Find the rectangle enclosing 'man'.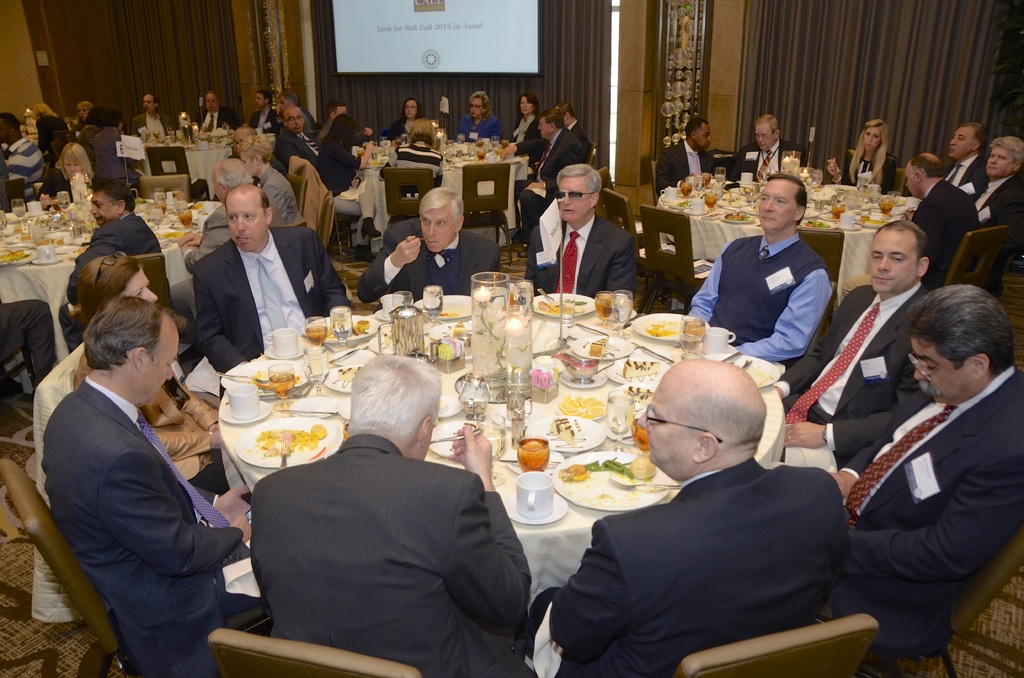
[277,94,312,134].
